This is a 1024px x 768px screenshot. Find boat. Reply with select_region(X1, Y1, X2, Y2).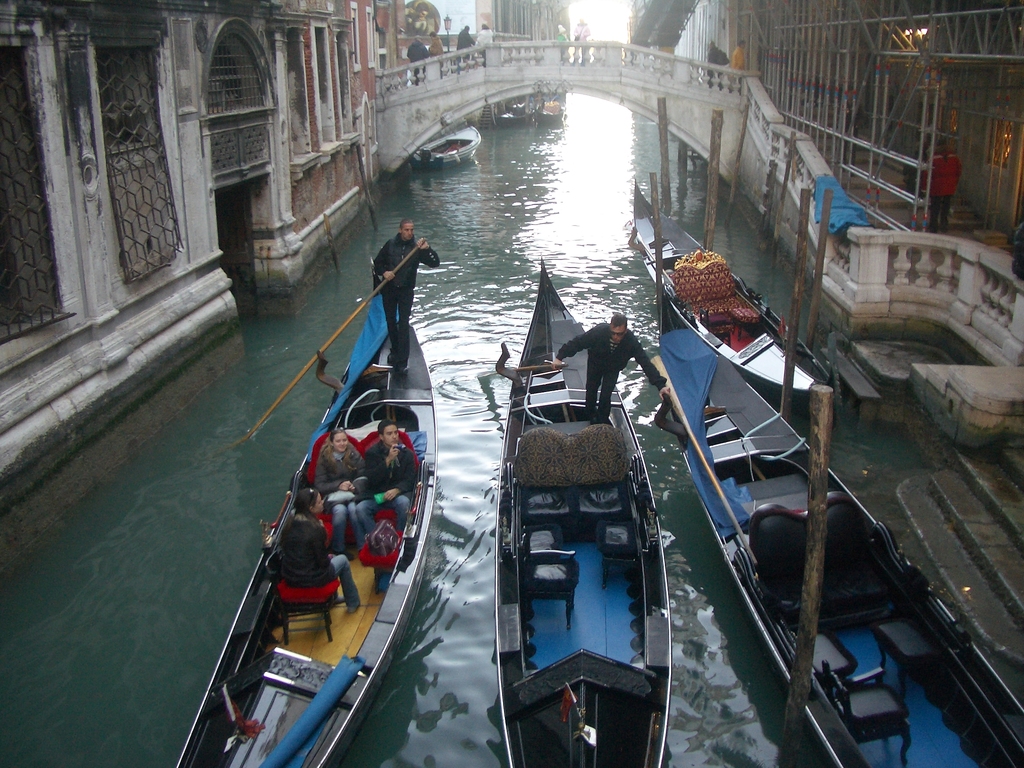
select_region(653, 286, 1016, 767).
